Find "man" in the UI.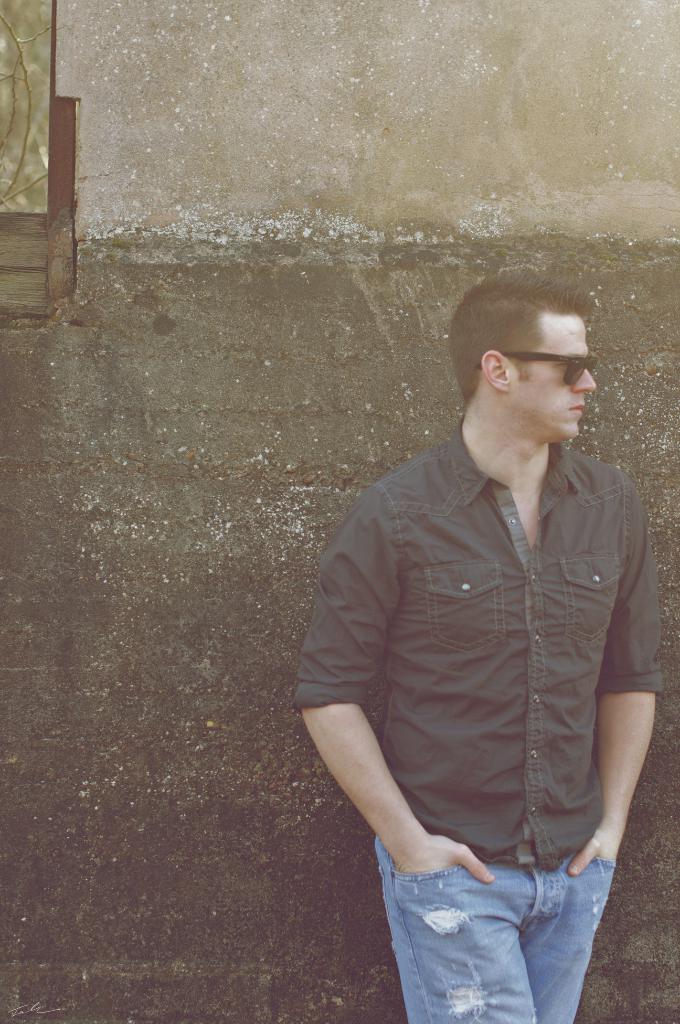
UI element at (306,256,656,984).
